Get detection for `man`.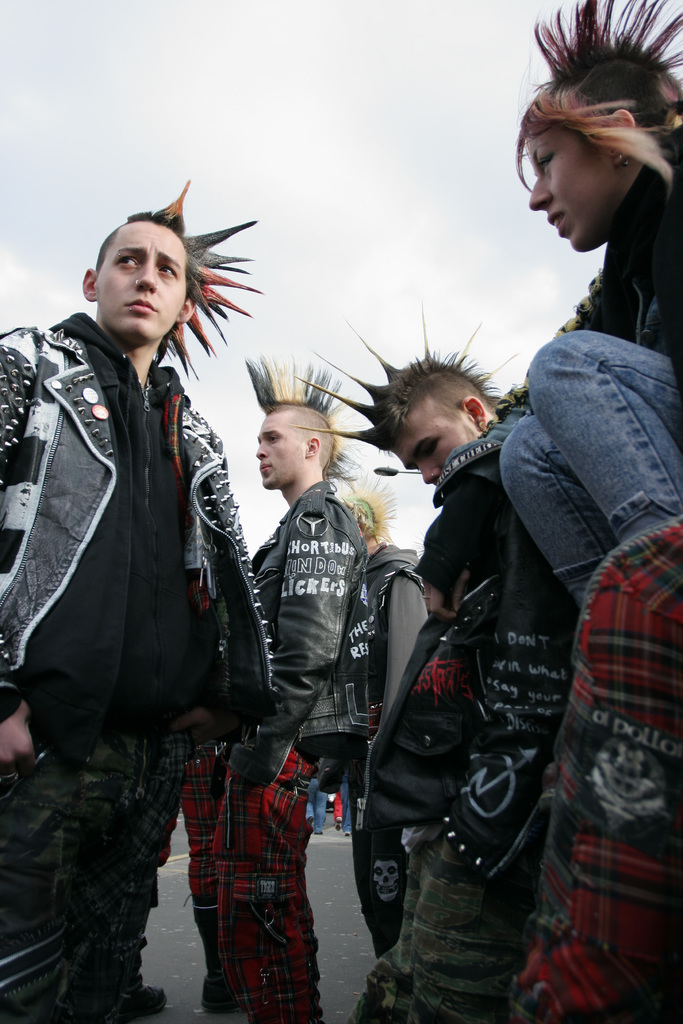
Detection: crop(283, 295, 580, 1023).
